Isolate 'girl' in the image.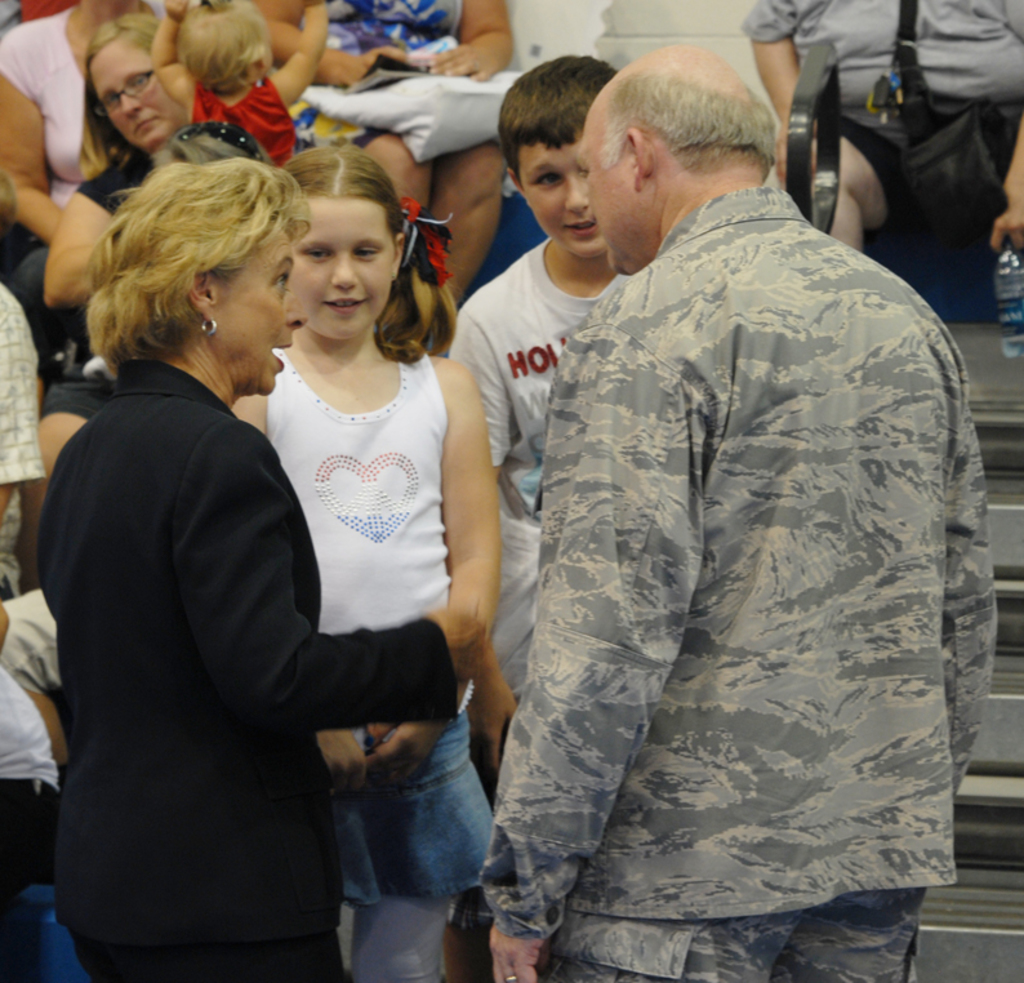
Isolated region: {"left": 152, "top": 0, "right": 331, "bottom": 173}.
